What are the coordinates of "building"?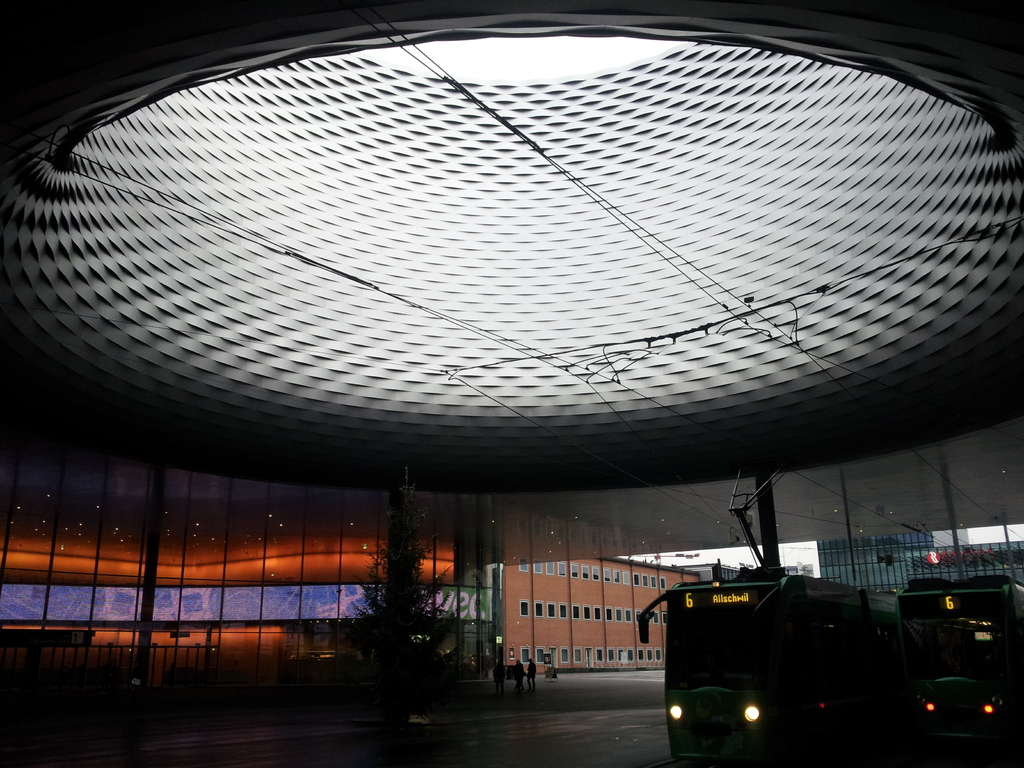
504, 559, 705, 669.
